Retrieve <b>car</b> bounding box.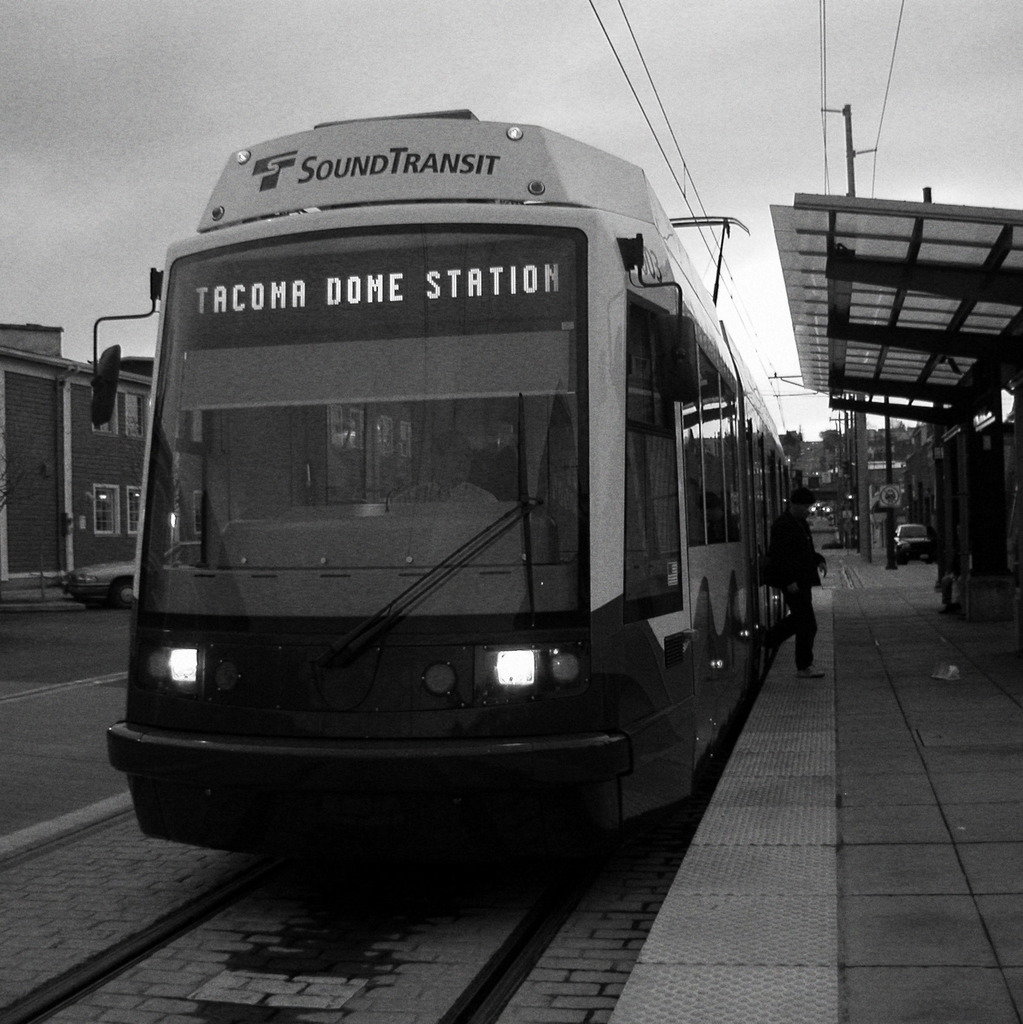
Bounding box: pyautogui.locateOnScreen(61, 561, 134, 605).
